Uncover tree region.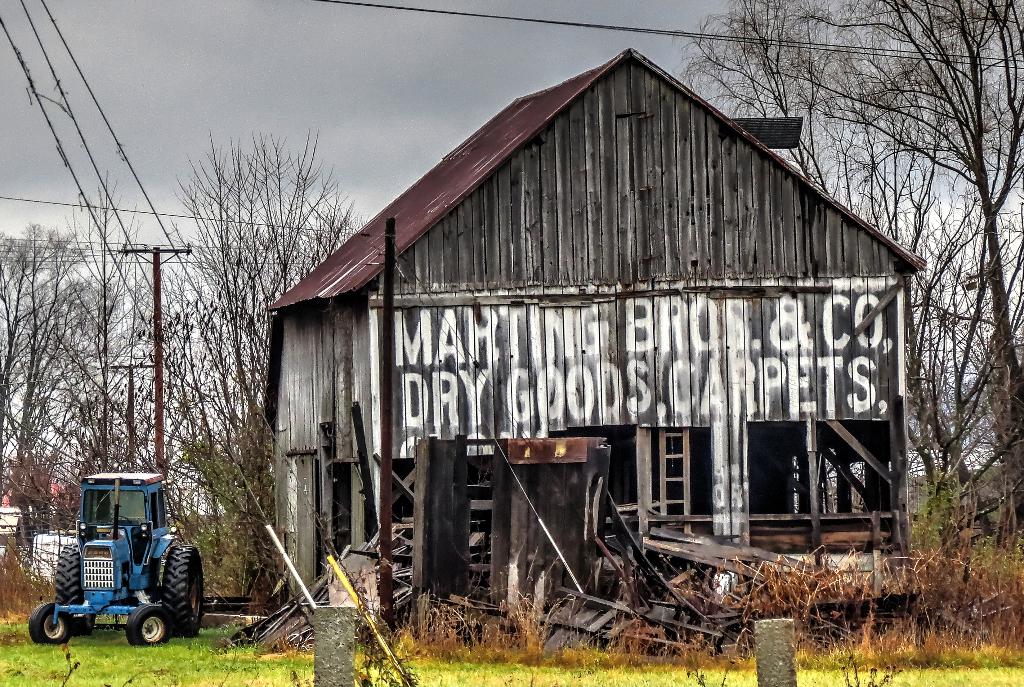
Uncovered: pyautogui.locateOnScreen(0, 224, 102, 619).
